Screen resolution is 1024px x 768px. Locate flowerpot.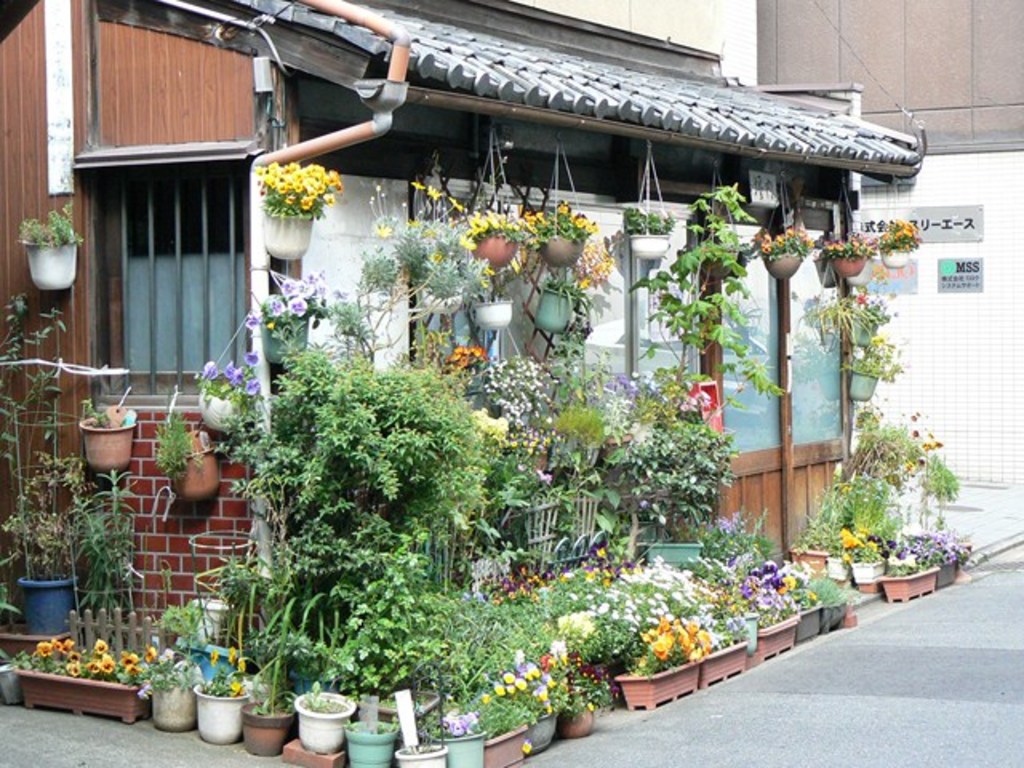
[left=419, top=283, right=462, bottom=314].
